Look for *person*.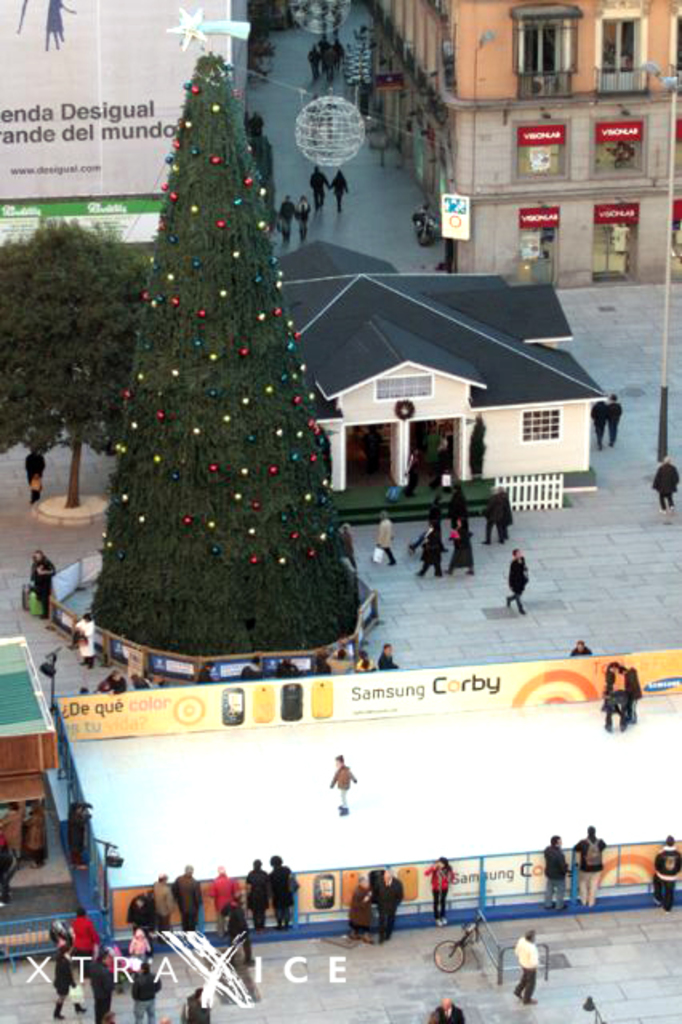
Found: [40,923,69,957].
